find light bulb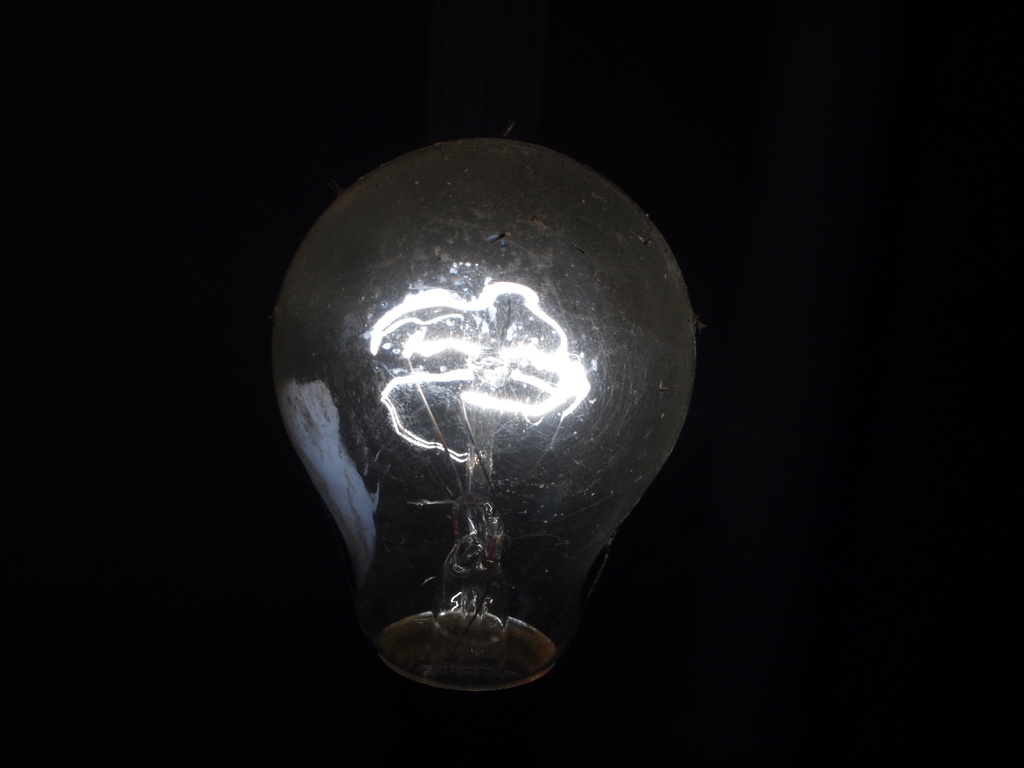
[273, 137, 698, 698]
